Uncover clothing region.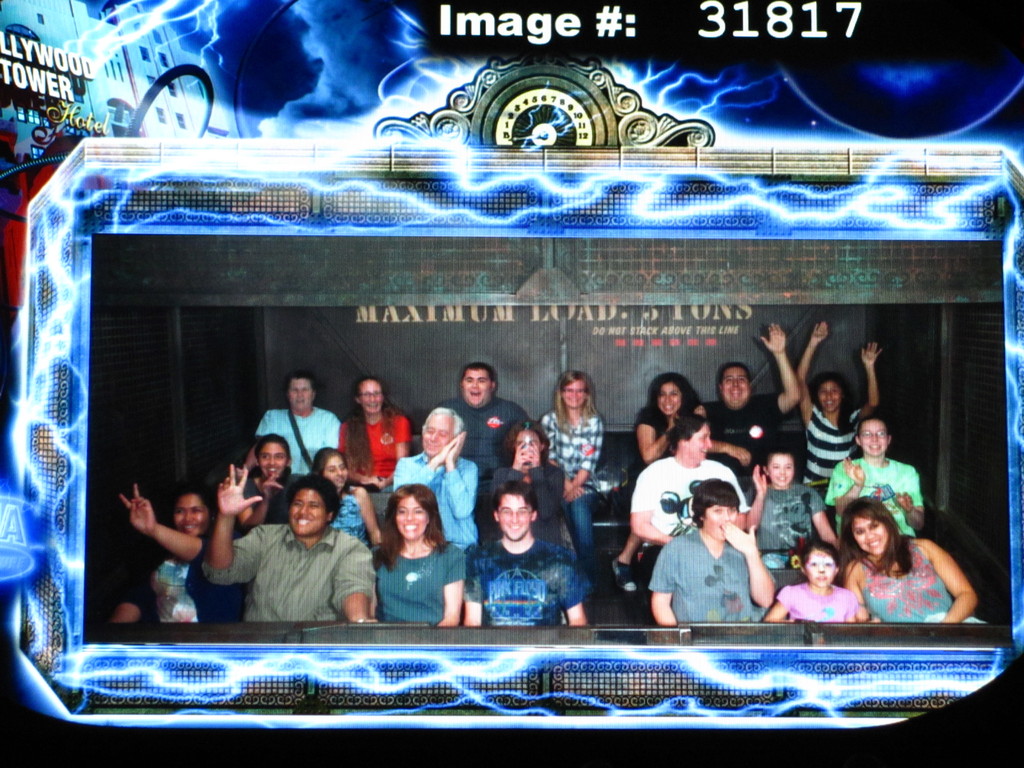
Uncovered: (208,524,369,621).
